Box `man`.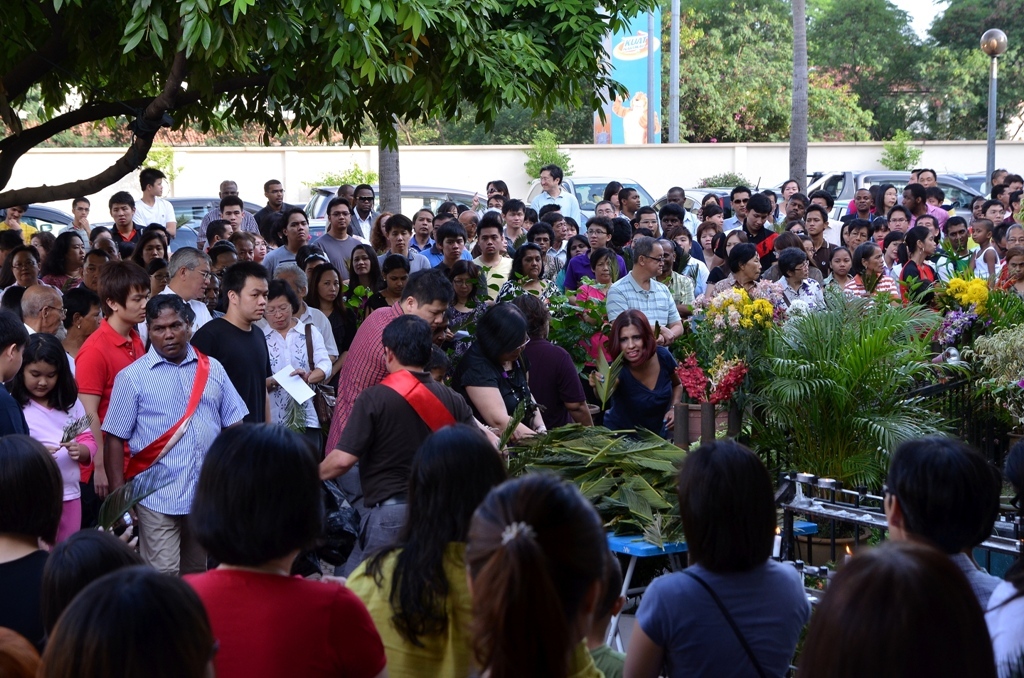
region(316, 196, 362, 276).
